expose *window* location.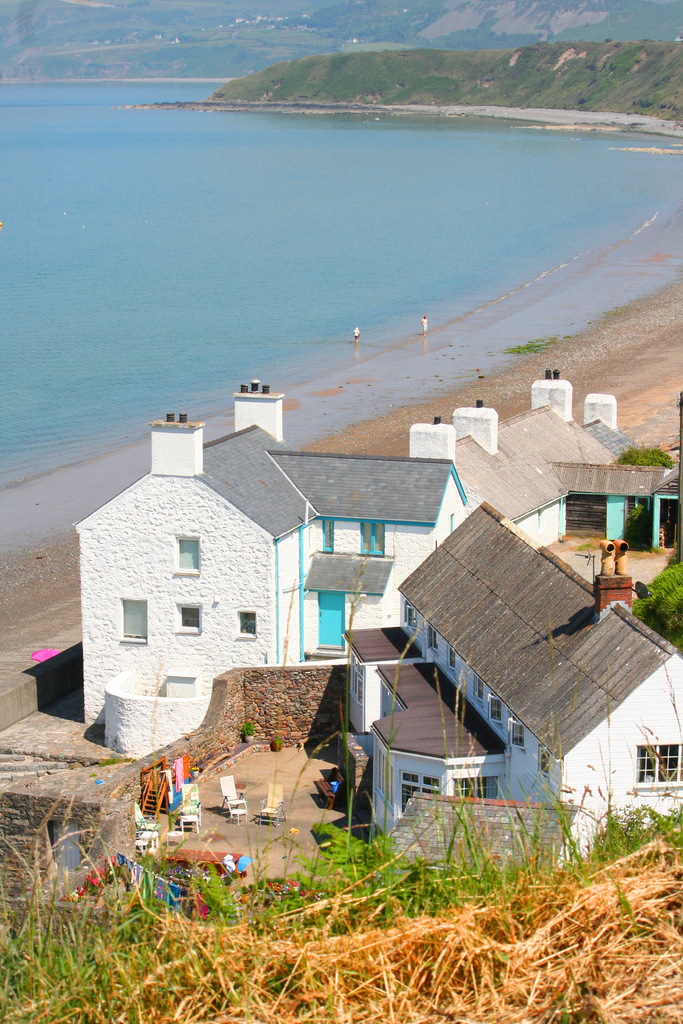
Exposed at (397,772,442,813).
